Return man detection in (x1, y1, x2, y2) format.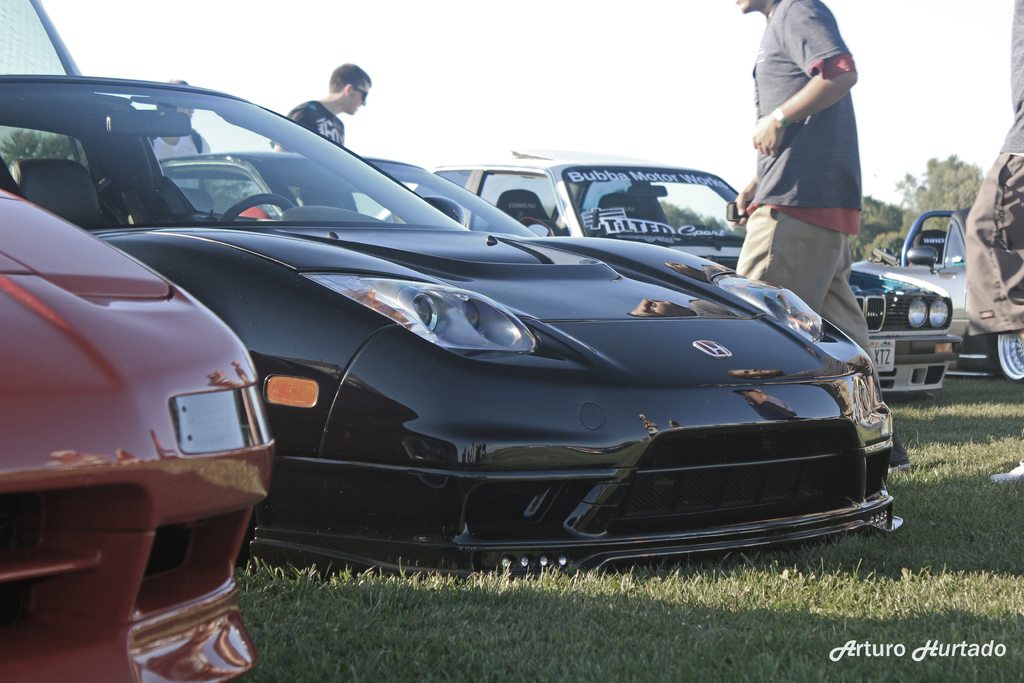
(148, 80, 211, 156).
